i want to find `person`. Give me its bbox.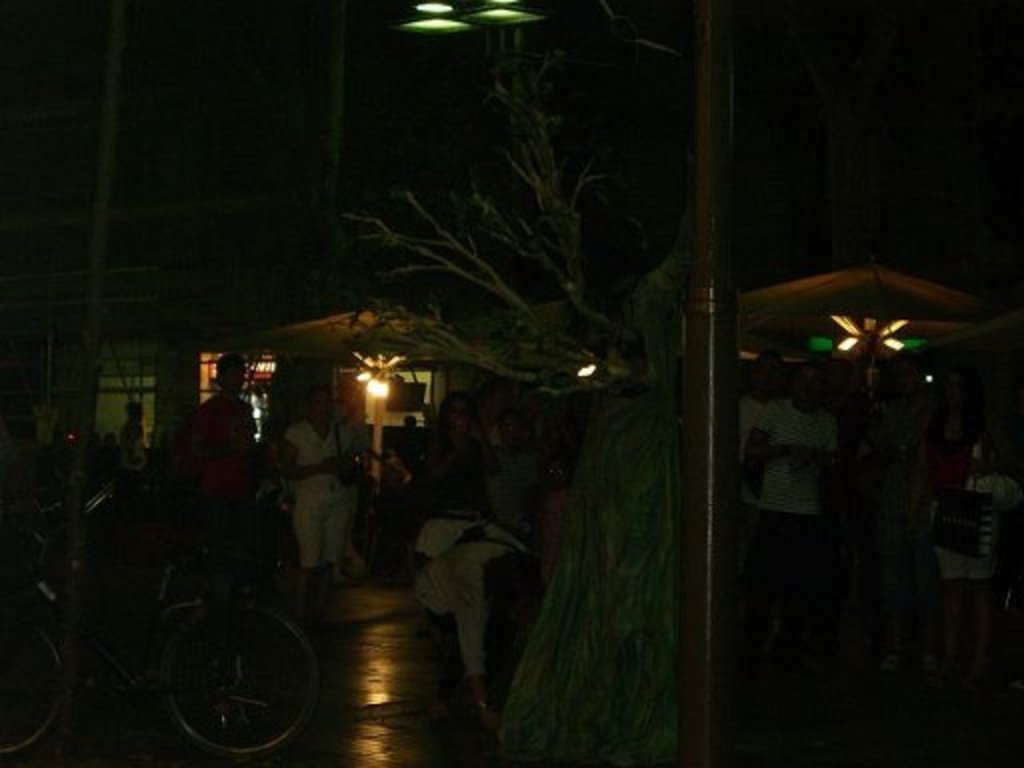
box=[156, 352, 276, 602].
